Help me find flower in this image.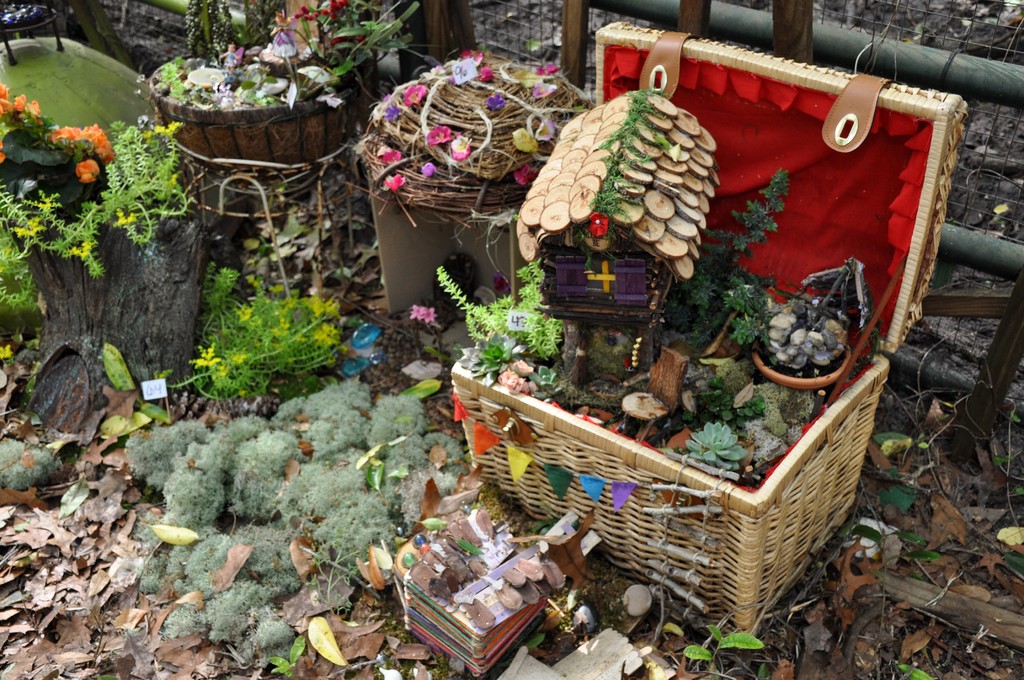
Found it: [405, 85, 428, 104].
